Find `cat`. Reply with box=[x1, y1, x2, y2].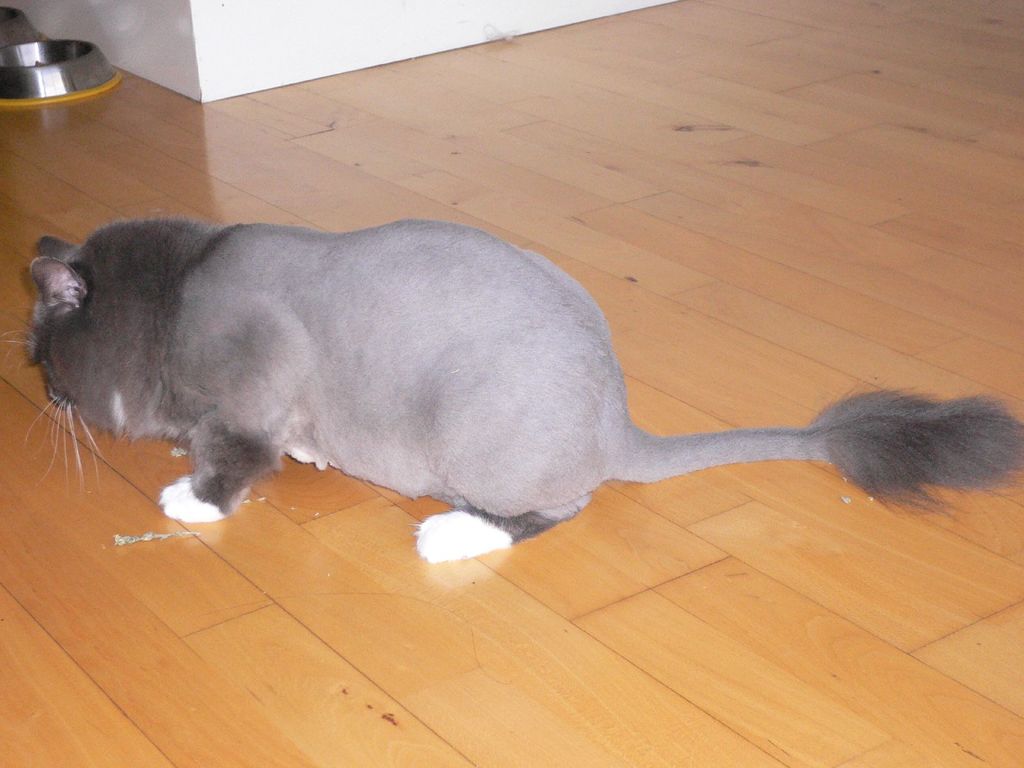
box=[0, 209, 1023, 569].
